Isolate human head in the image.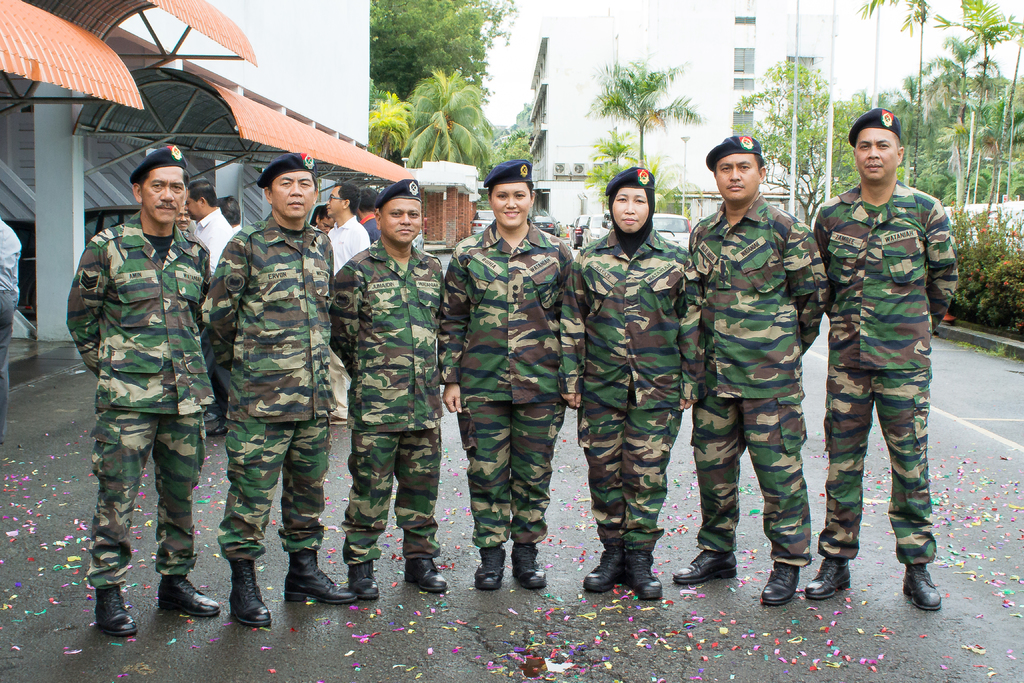
Isolated region: bbox(324, 179, 360, 222).
